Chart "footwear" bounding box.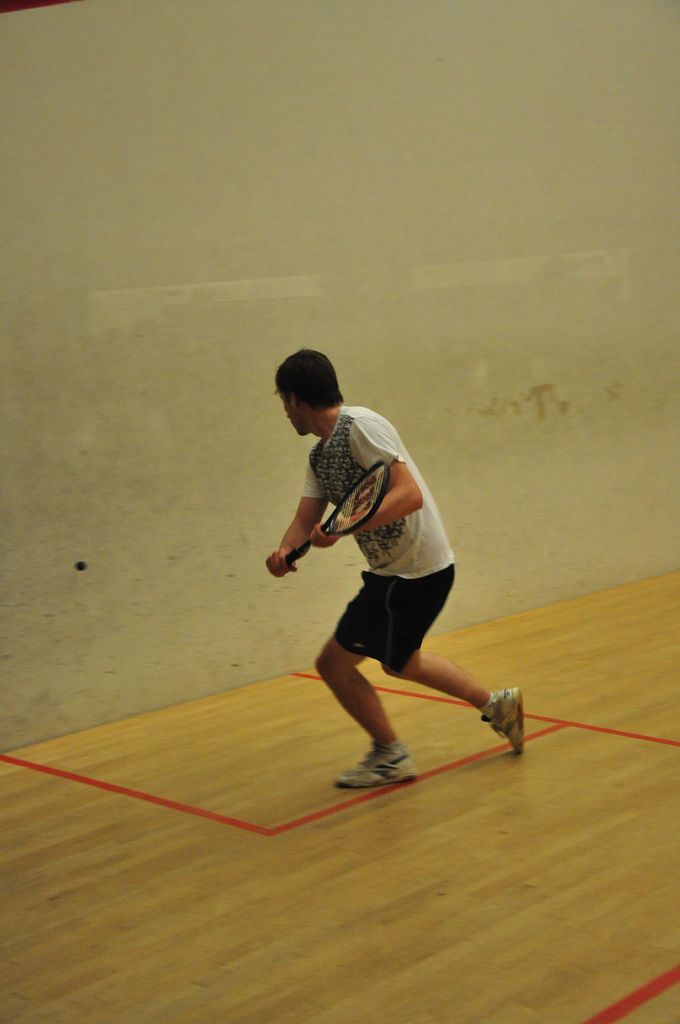
Charted: (481,685,525,756).
